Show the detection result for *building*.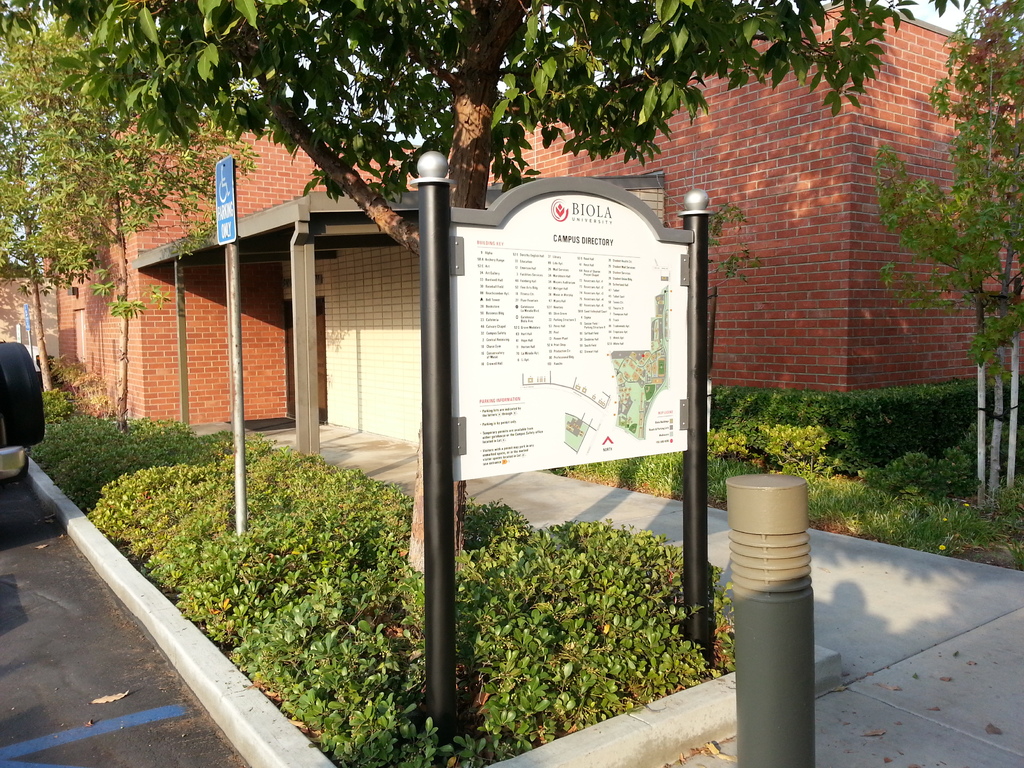
(0,0,1023,470).
